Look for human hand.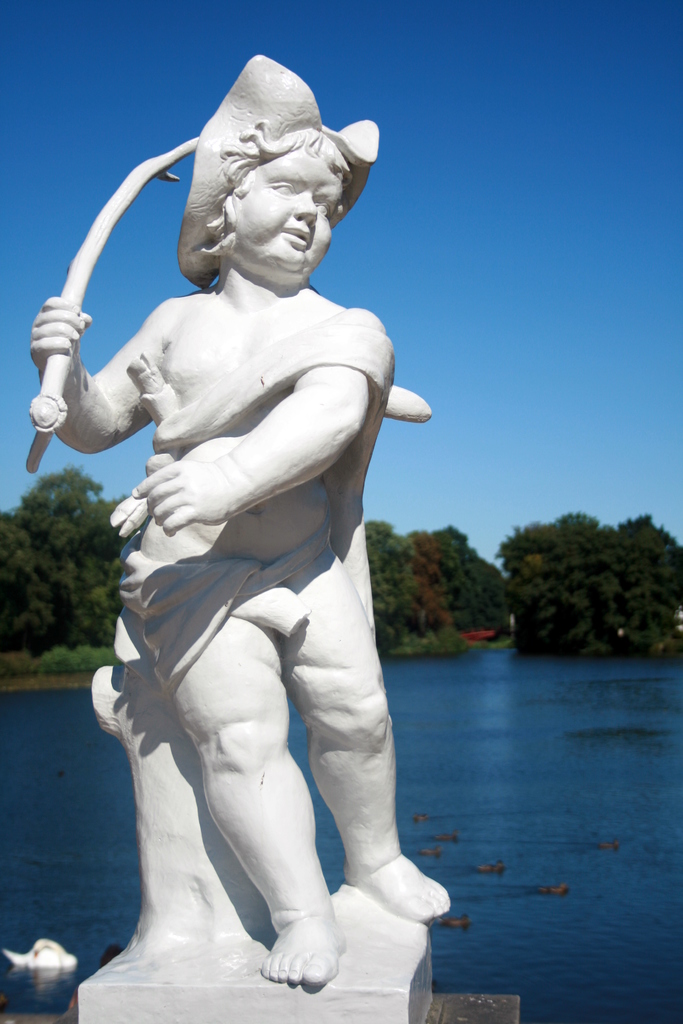
Found: l=27, t=293, r=99, b=376.
